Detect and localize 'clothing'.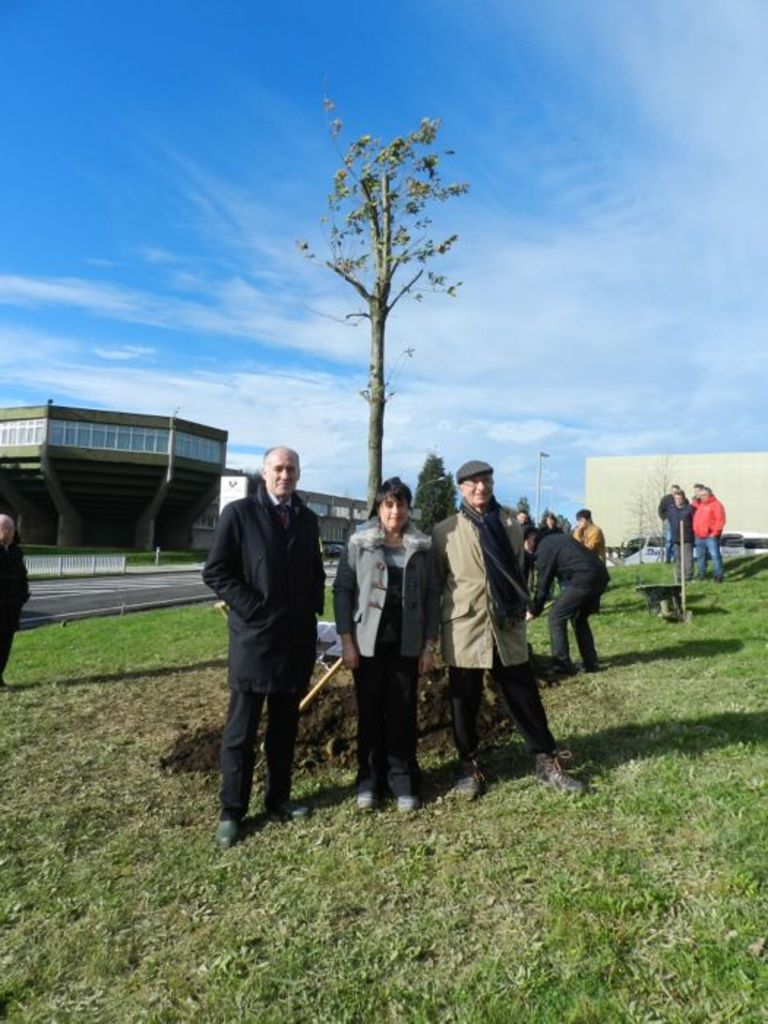
Localized at (left=522, top=525, right=638, bottom=679).
